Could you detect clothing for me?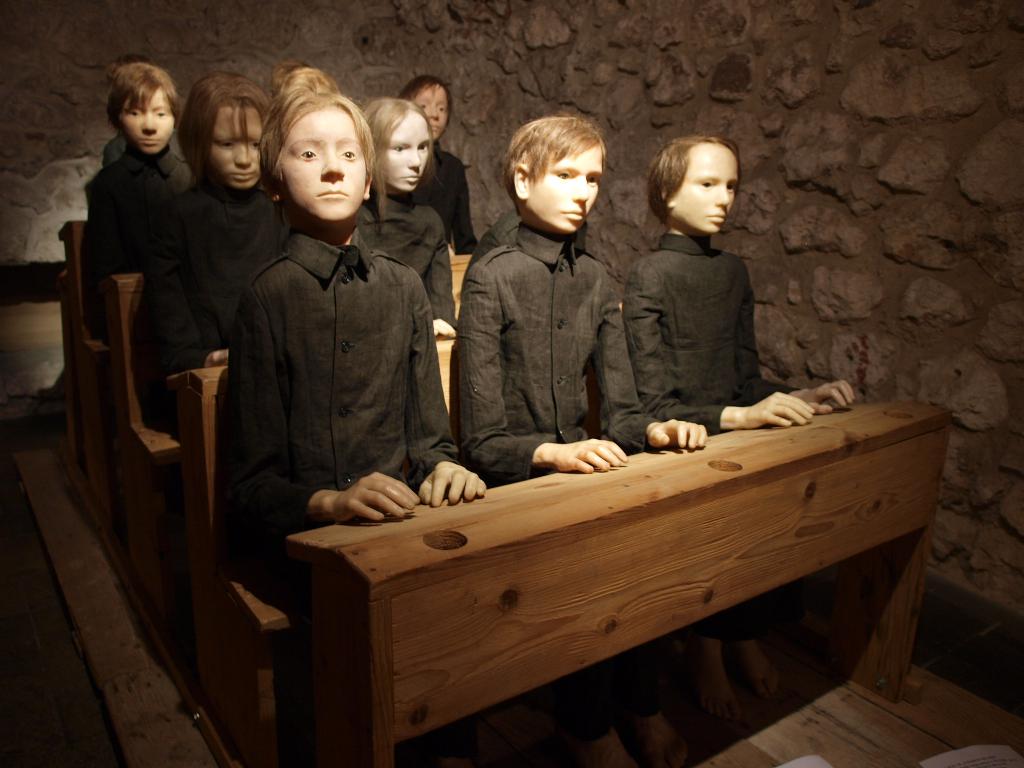
Detection result: bbox(84, 141, 196, 340).
